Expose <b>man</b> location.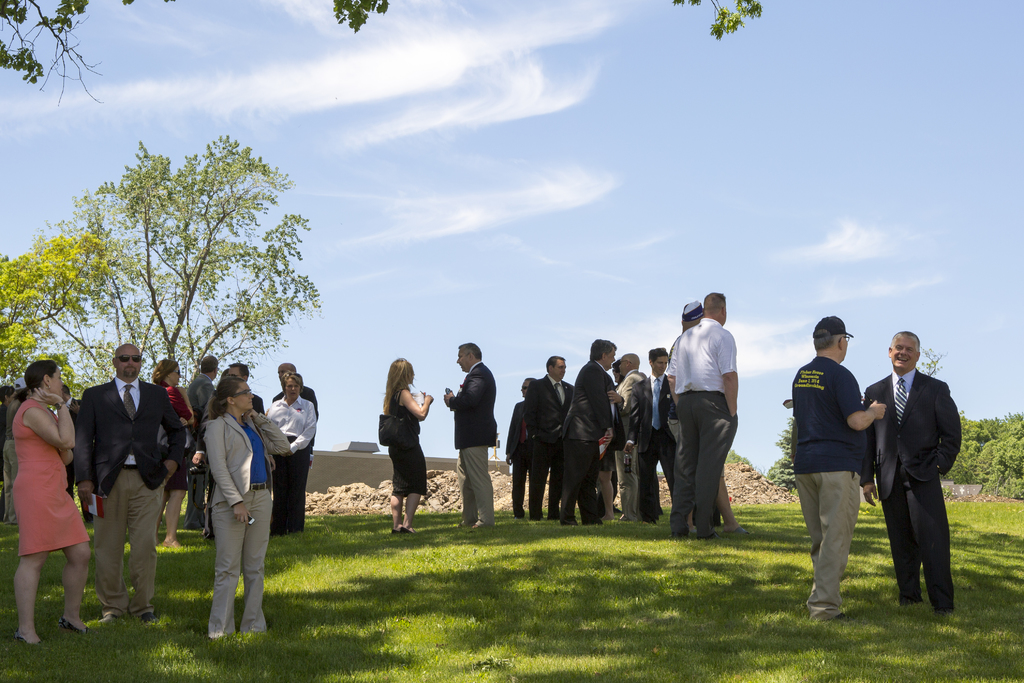
Exposed at Rect(609, 352, 646, 525).
